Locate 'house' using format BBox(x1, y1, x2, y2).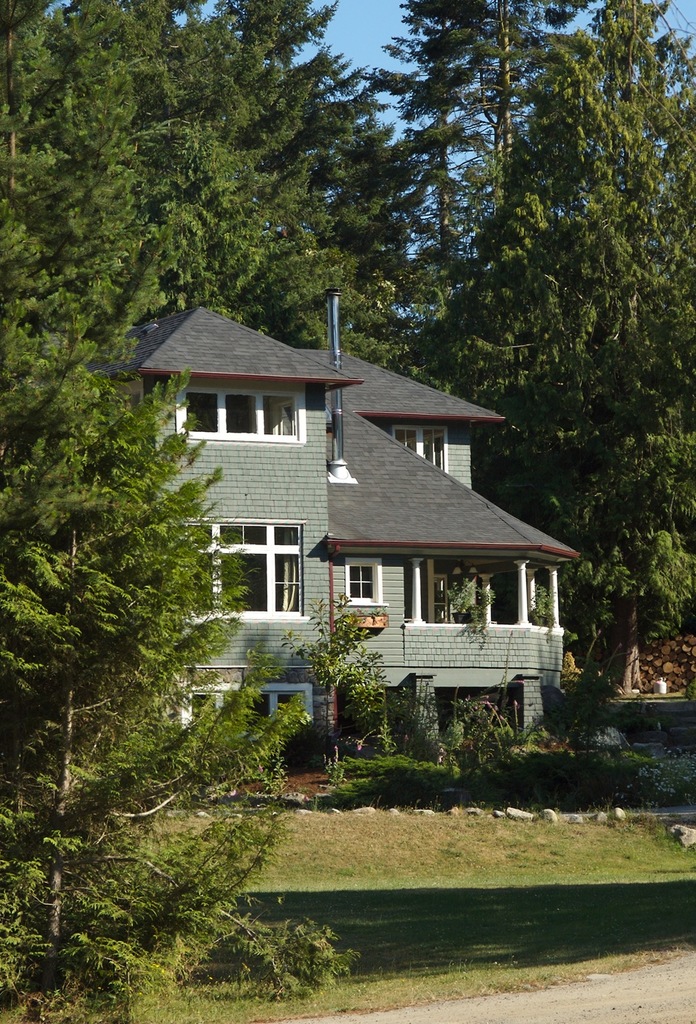
BBox(111, 300, 574, 751).
